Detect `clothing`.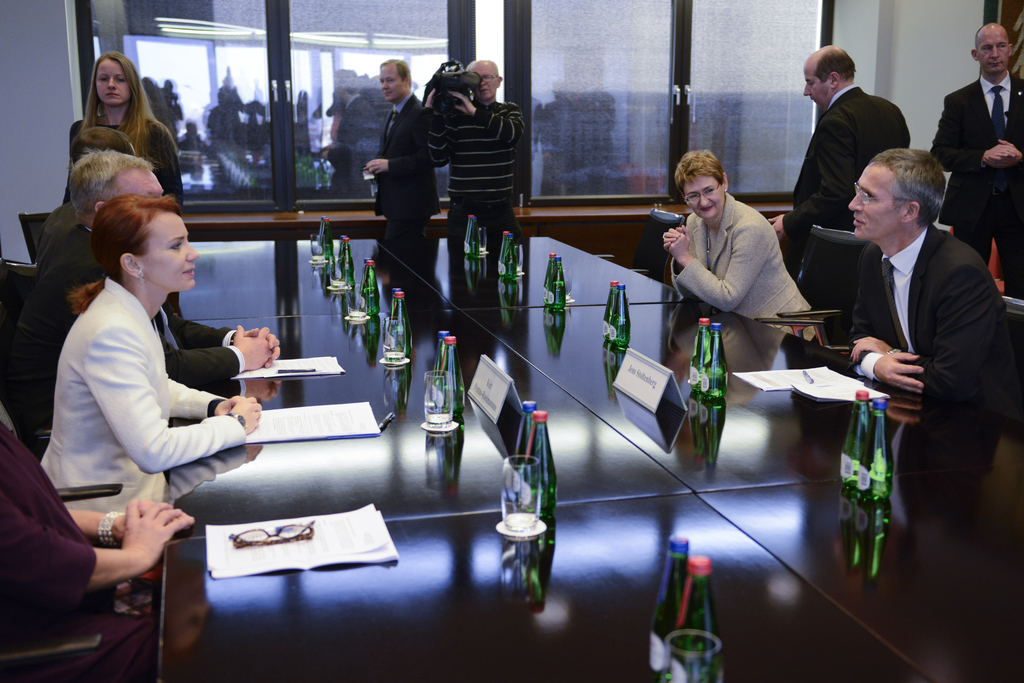
Detected at bbox=[929, 70, 1023, 301].
